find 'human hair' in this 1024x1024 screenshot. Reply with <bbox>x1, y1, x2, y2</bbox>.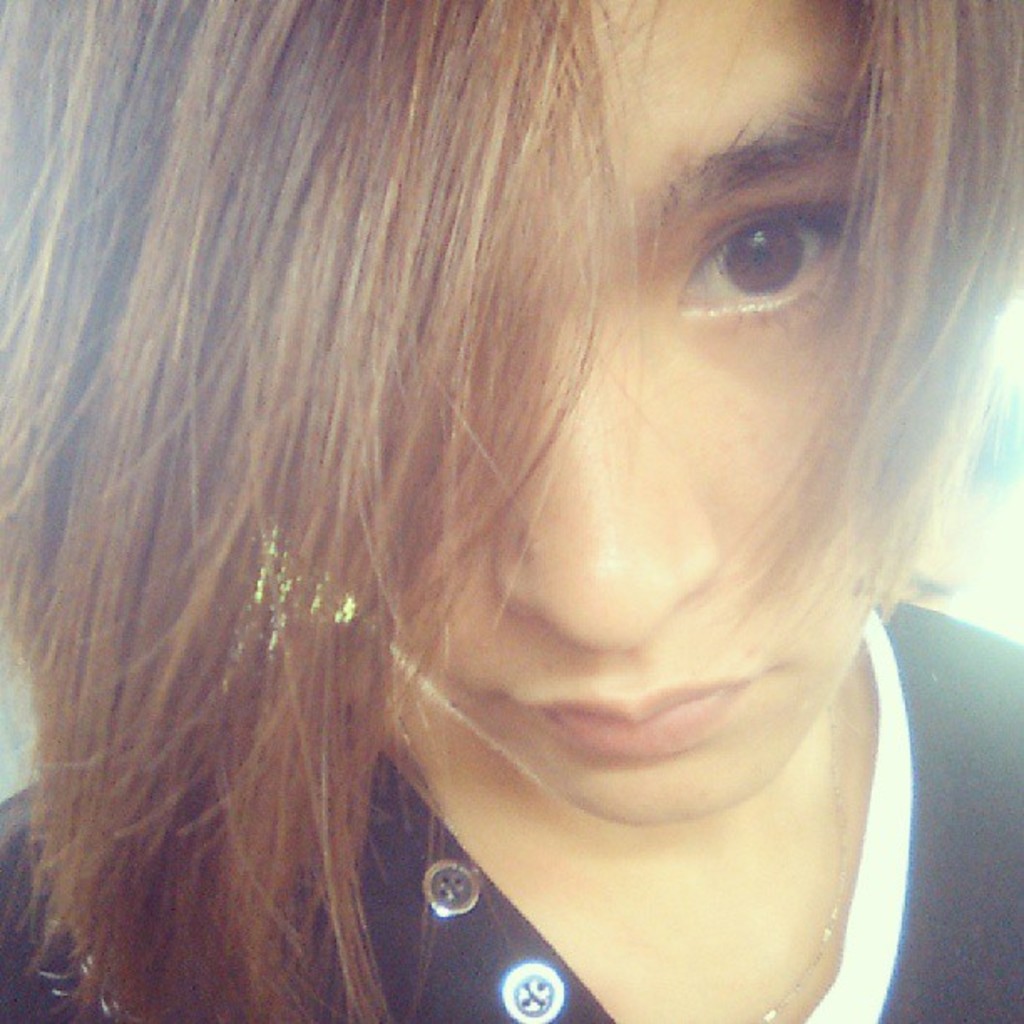
<bbox>0, 0, 1022, 1022</bbox>.
